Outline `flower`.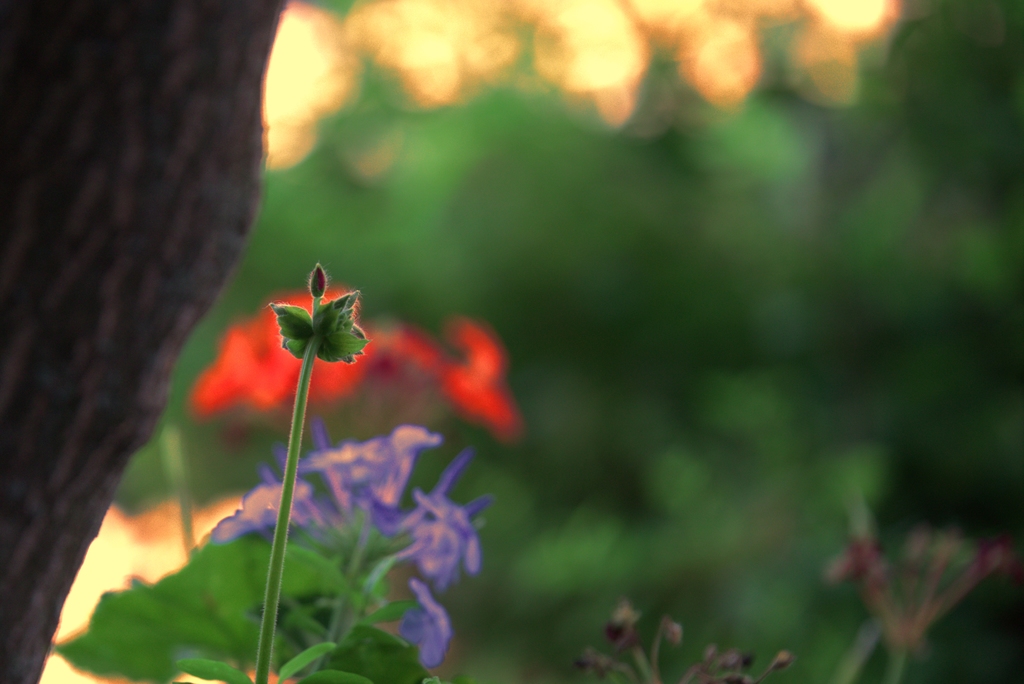
Outline: bbox=(397, 579, 446, 669).
